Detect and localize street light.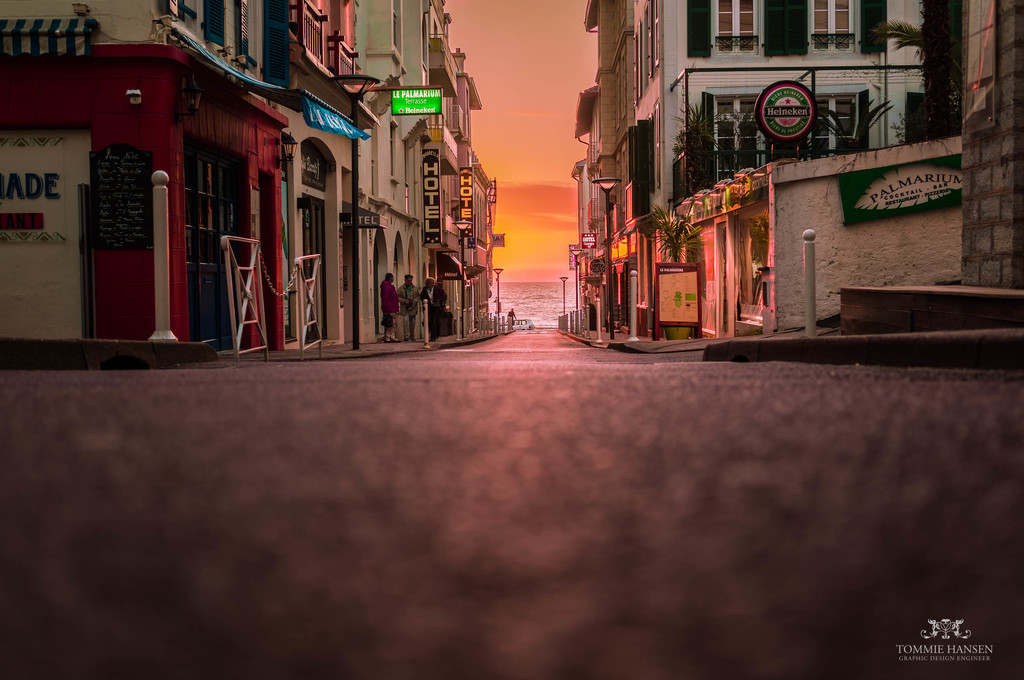
Localized at [447,221,474,337].
